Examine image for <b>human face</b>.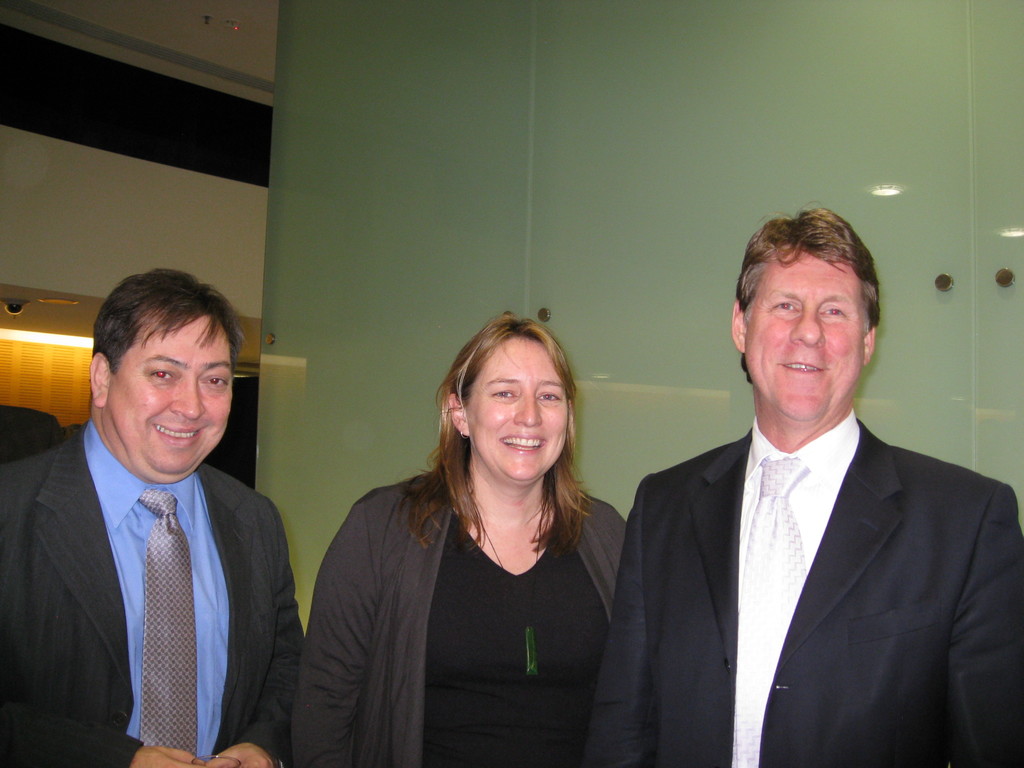
Examination result: (468,335,566,483).
